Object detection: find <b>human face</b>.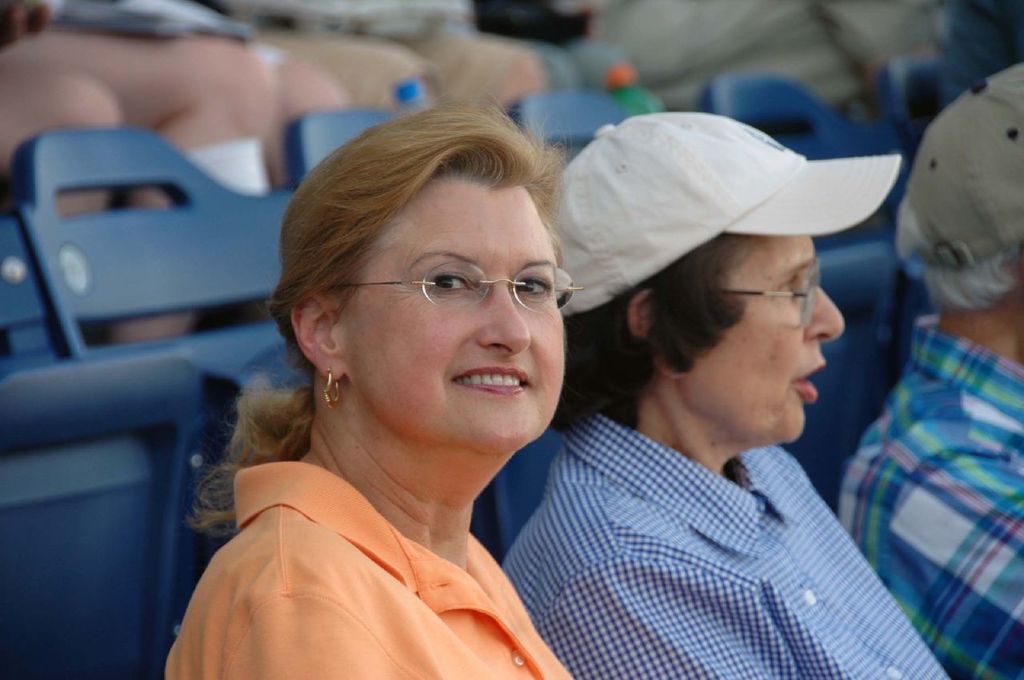
bbox=[678, 235, 843, 448].
